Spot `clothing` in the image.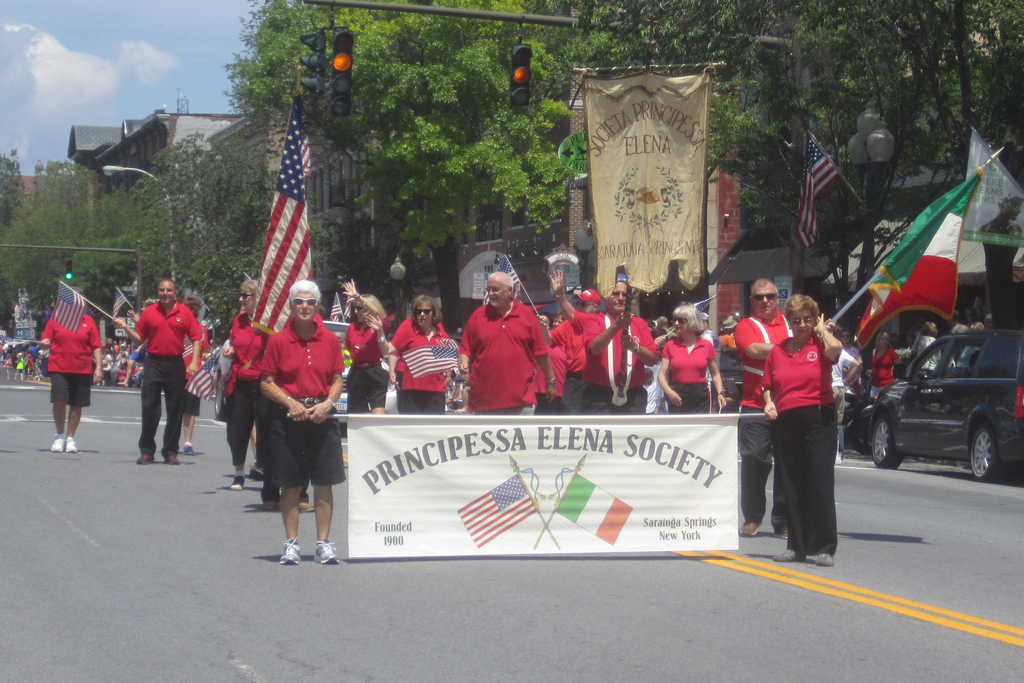
`clothing` found at bbox(832, 349, 856, 452).
